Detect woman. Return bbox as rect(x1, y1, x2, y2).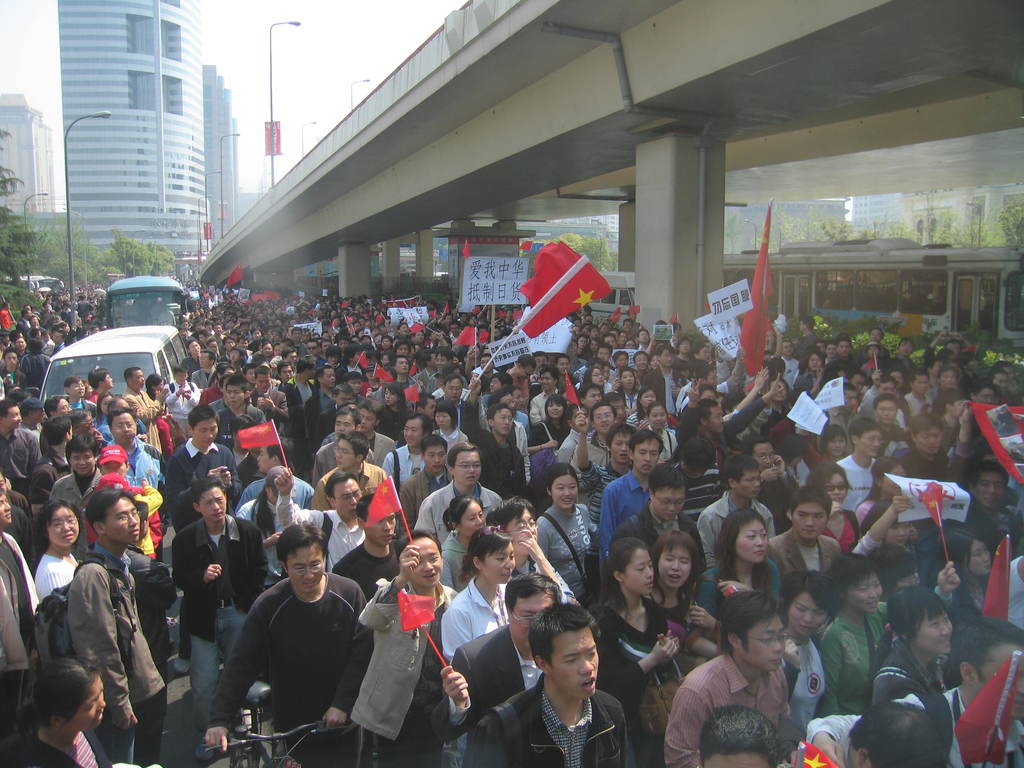
rect(931, 527, 995, 630).
